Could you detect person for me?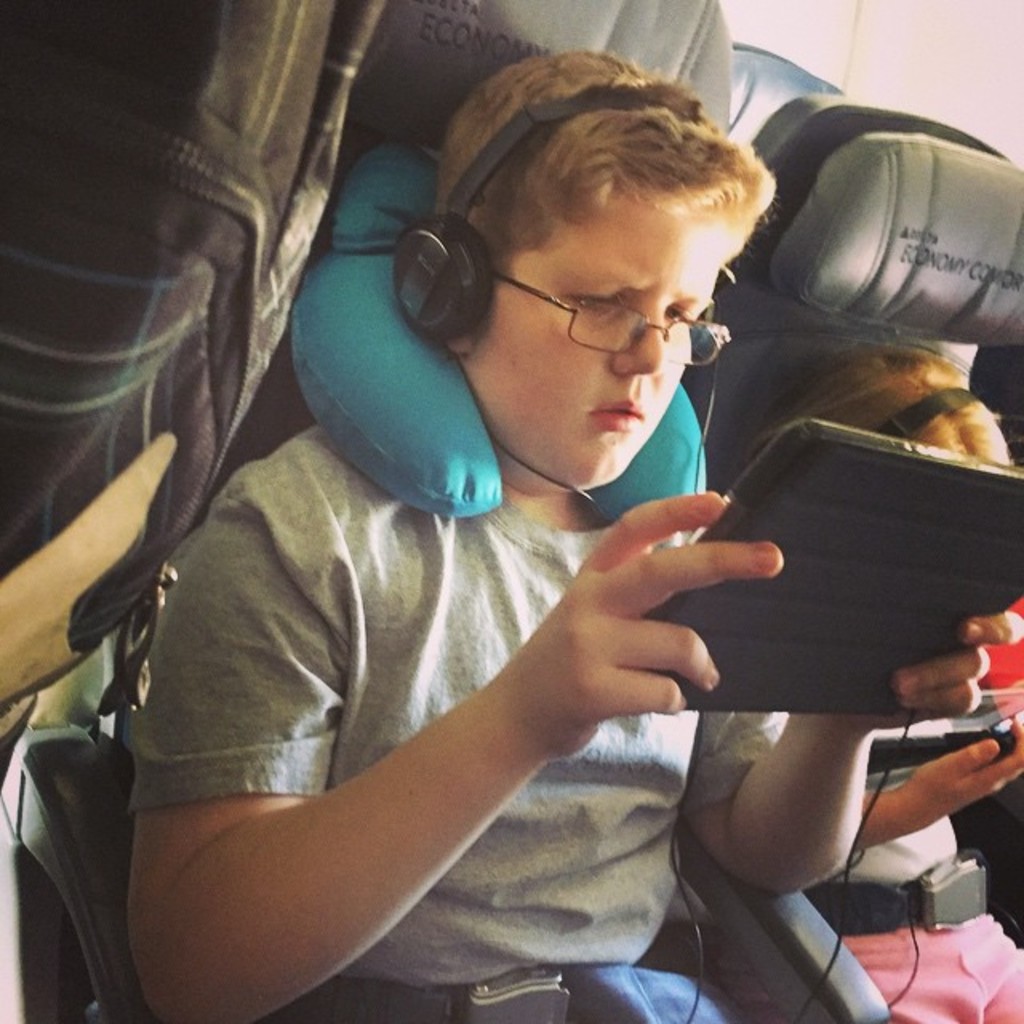
Detection result: {"left": 118, "top": 50, "right": 1022, "bottom": 1022}.
